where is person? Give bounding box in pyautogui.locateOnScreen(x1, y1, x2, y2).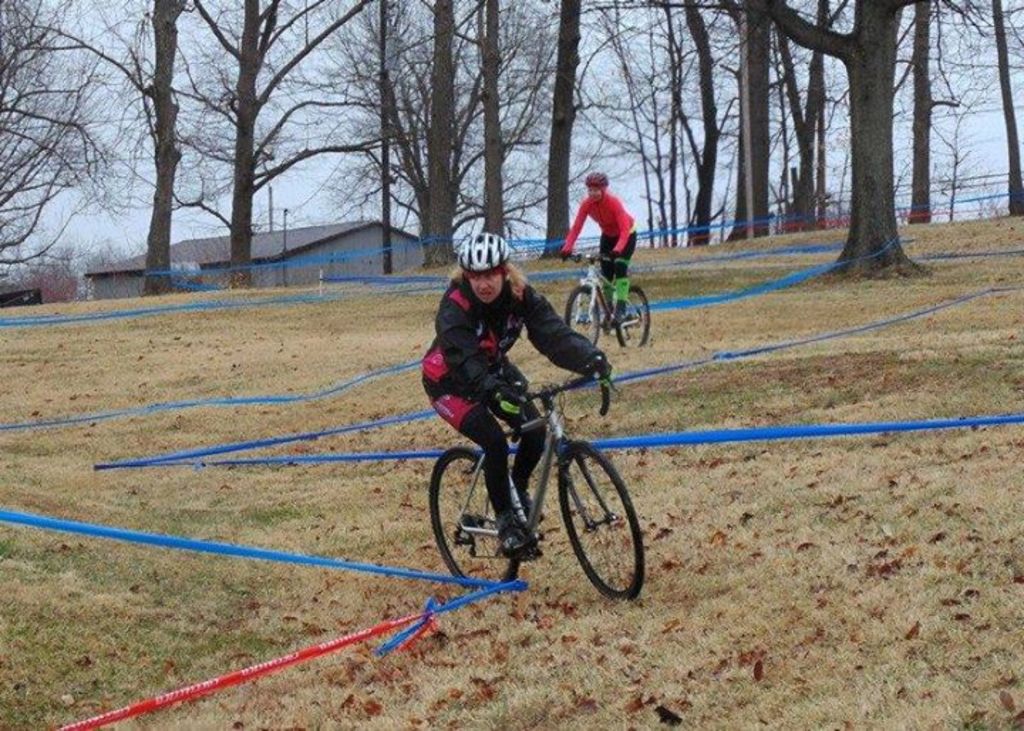
pyautogui.locateOnScreen(556, 168, 644, 329).
